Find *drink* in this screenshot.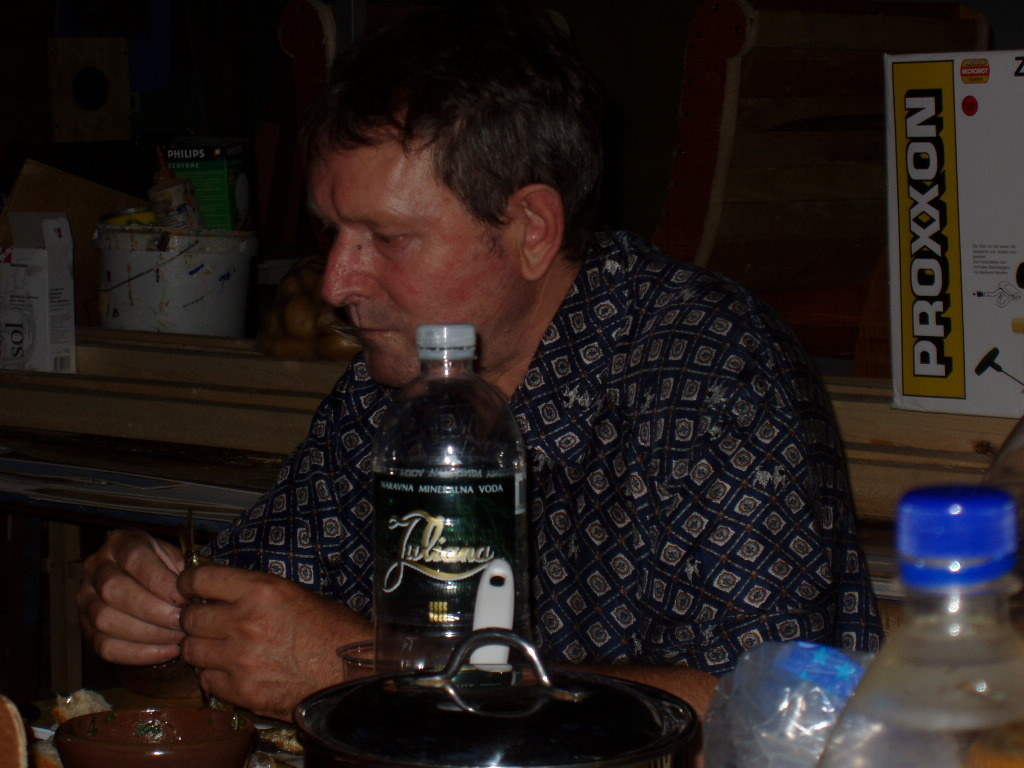
The bounding box for *drink* is x1=377 y1=320 x2=530 y2=672.
